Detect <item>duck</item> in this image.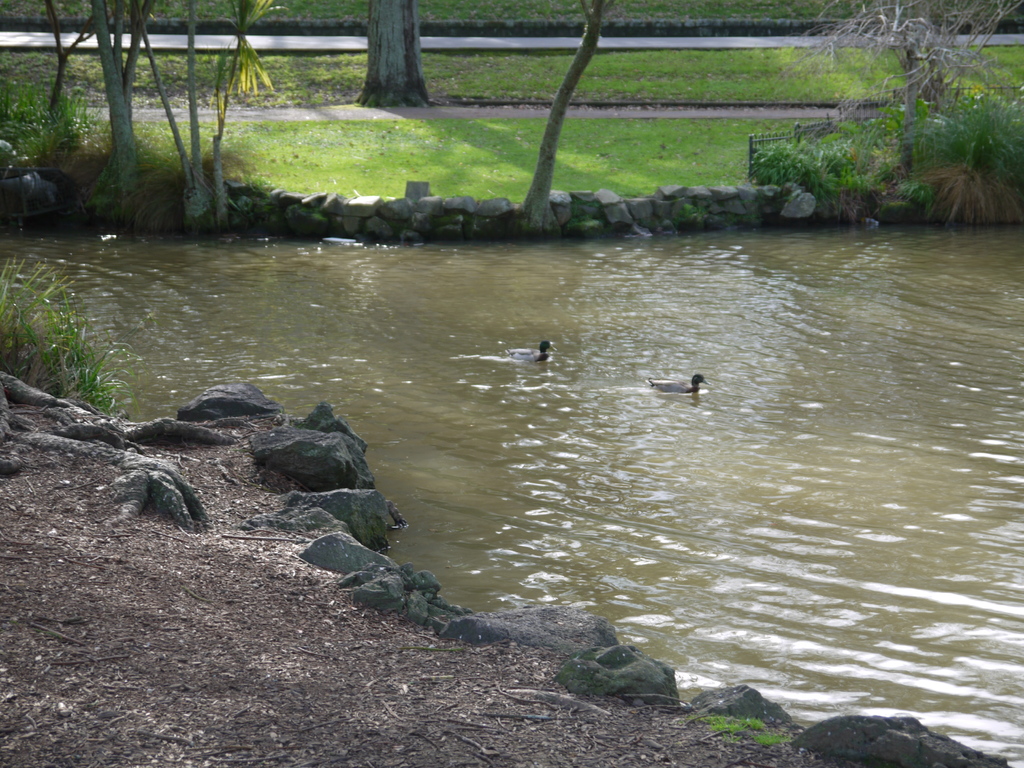
Detection: 508/342/559/367.
